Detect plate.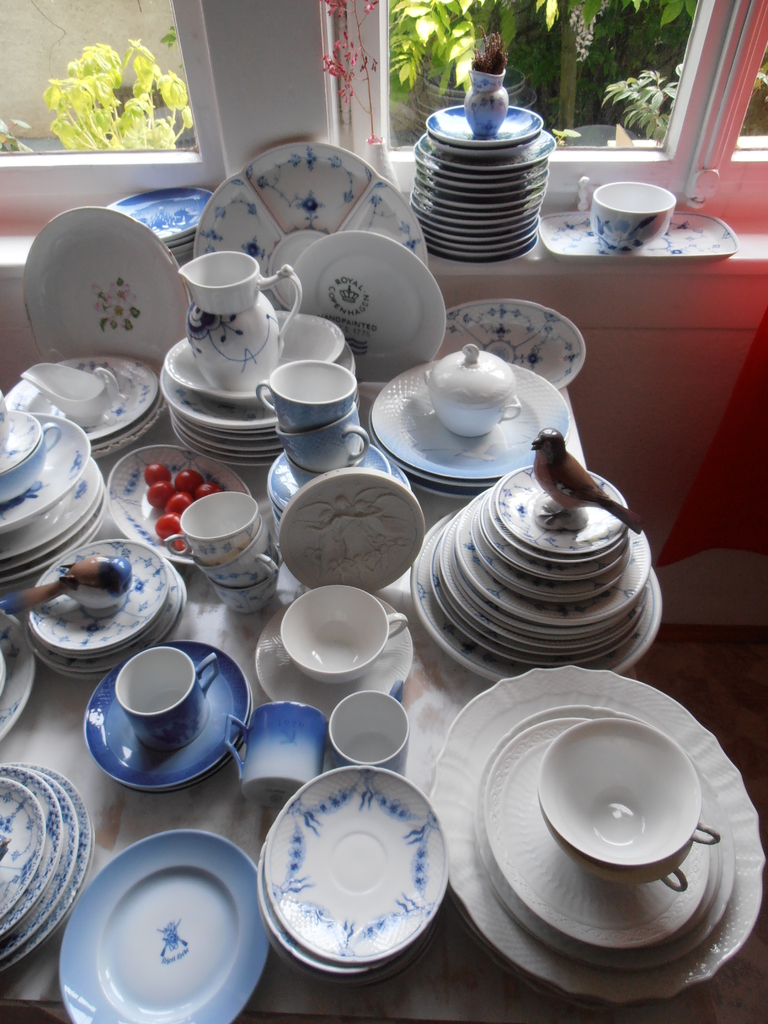
Detected at (x1=288, y1=227, x2=449, y2=388).
